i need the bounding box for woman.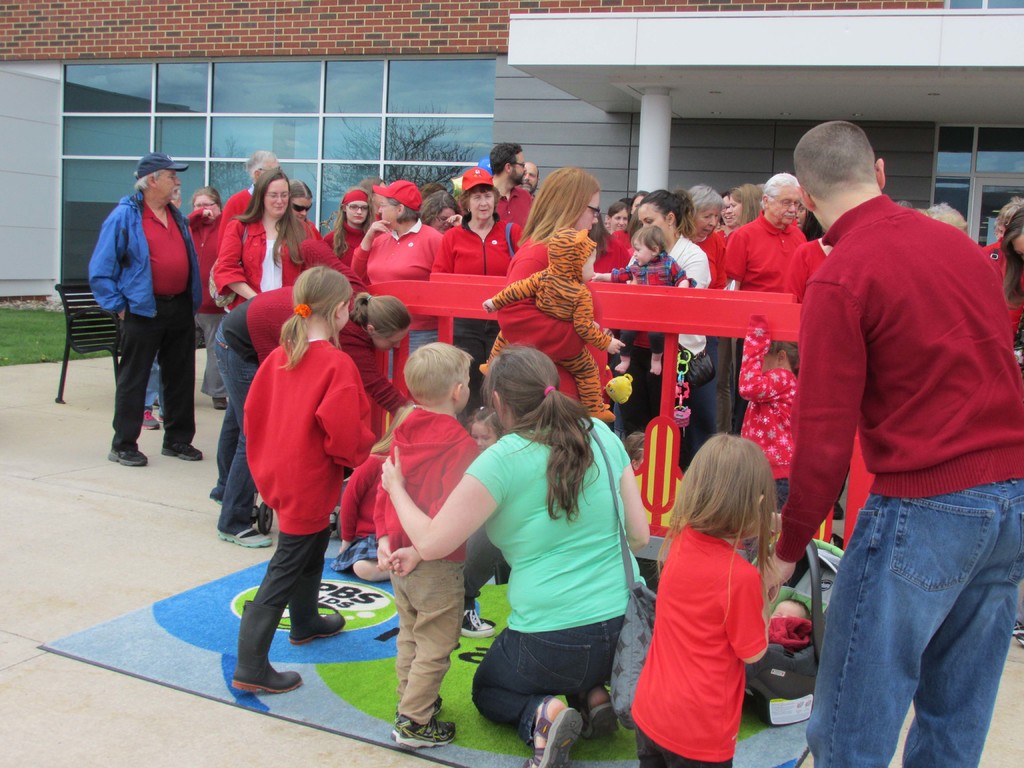
Here it is: (213,172,371,310).
